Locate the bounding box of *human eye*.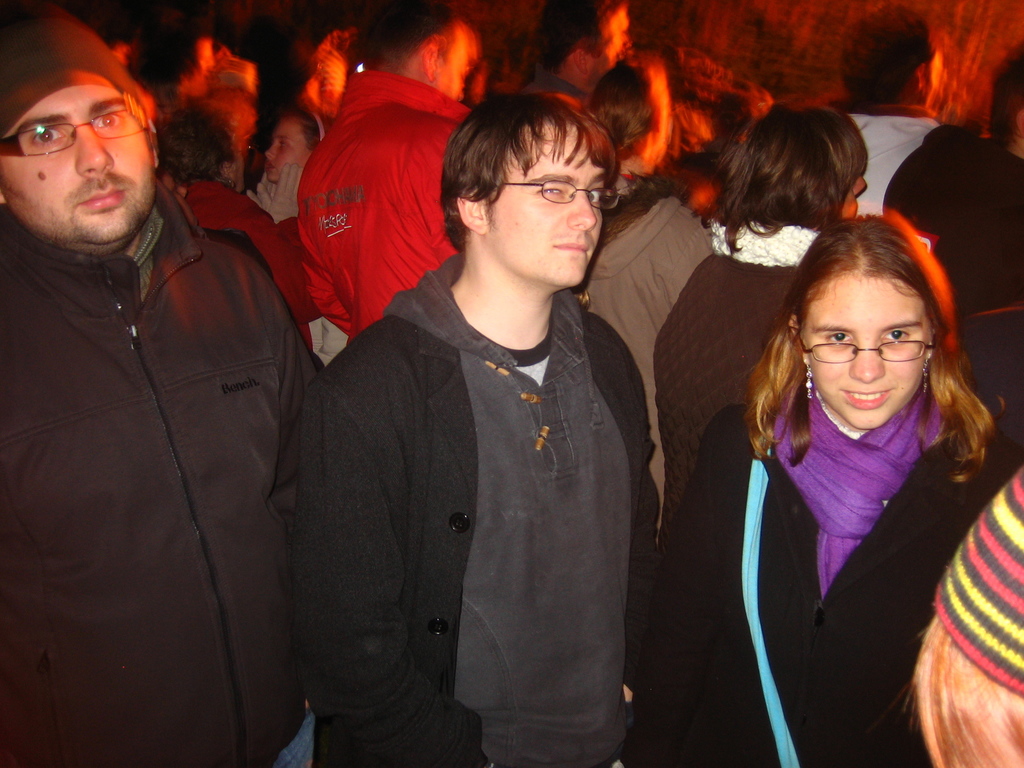
Bounding box: 535/180/571/198.
